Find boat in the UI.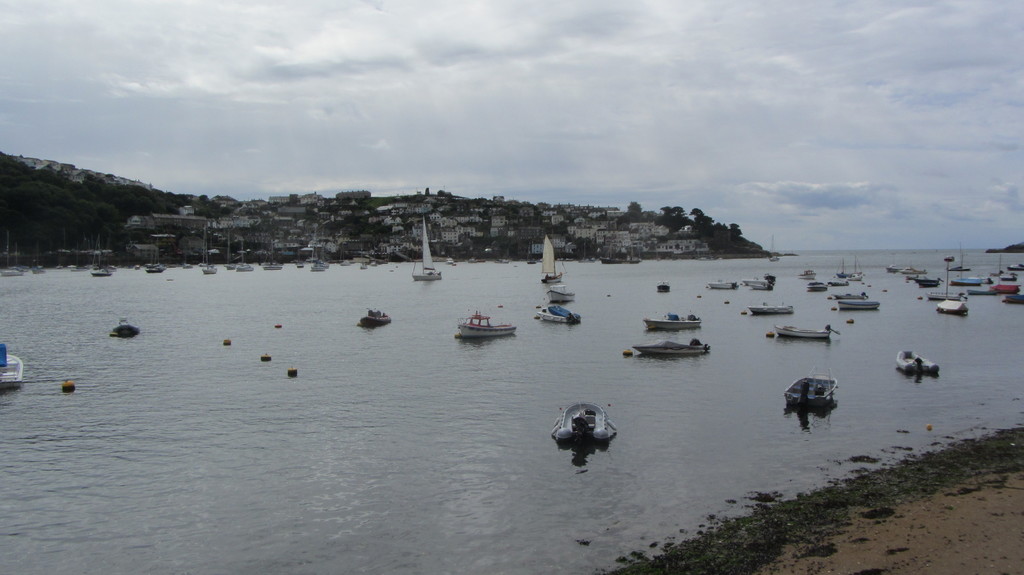
UI element at 109, 319, 143, 337.
